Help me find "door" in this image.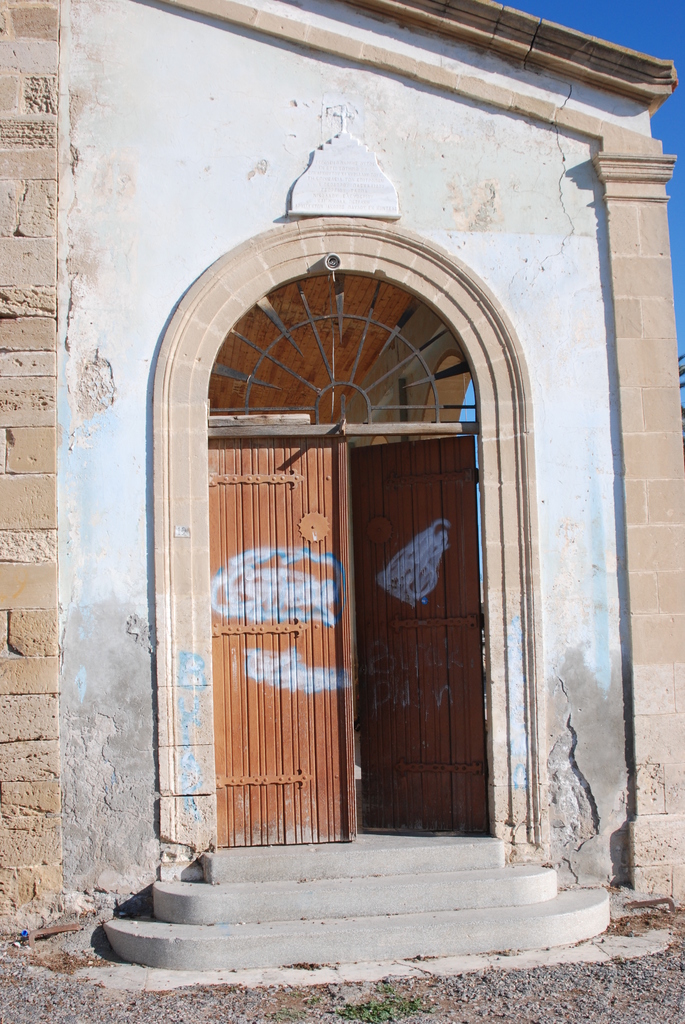
Found it: <bbox>174, 266, 482, 886</bbox>.
